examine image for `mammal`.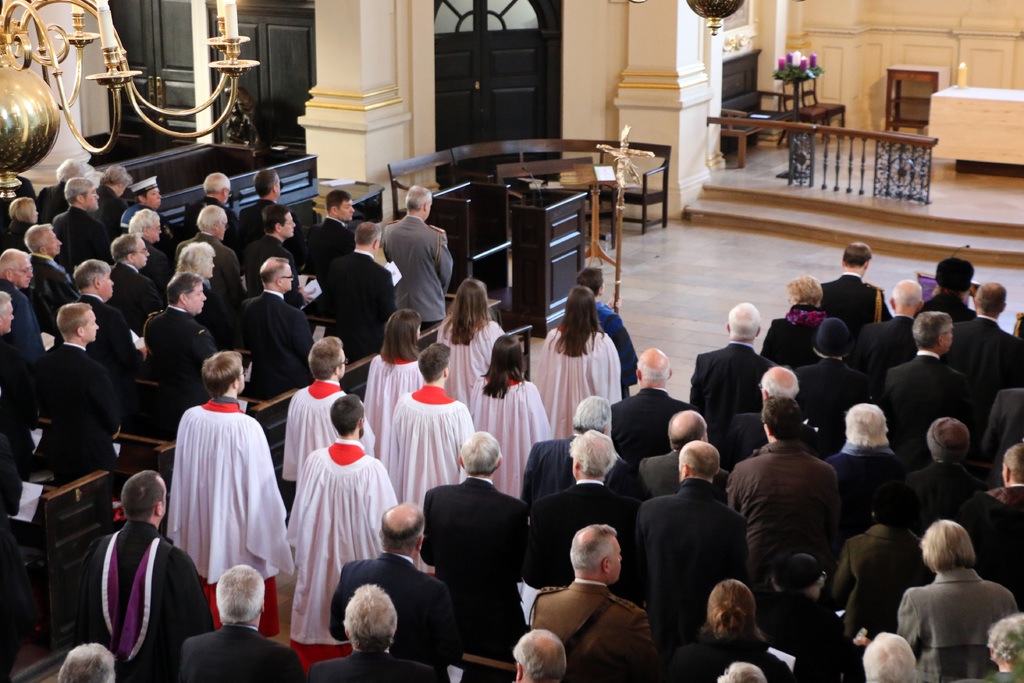
Examination result: bbox=[641, 438, 753, 661].
